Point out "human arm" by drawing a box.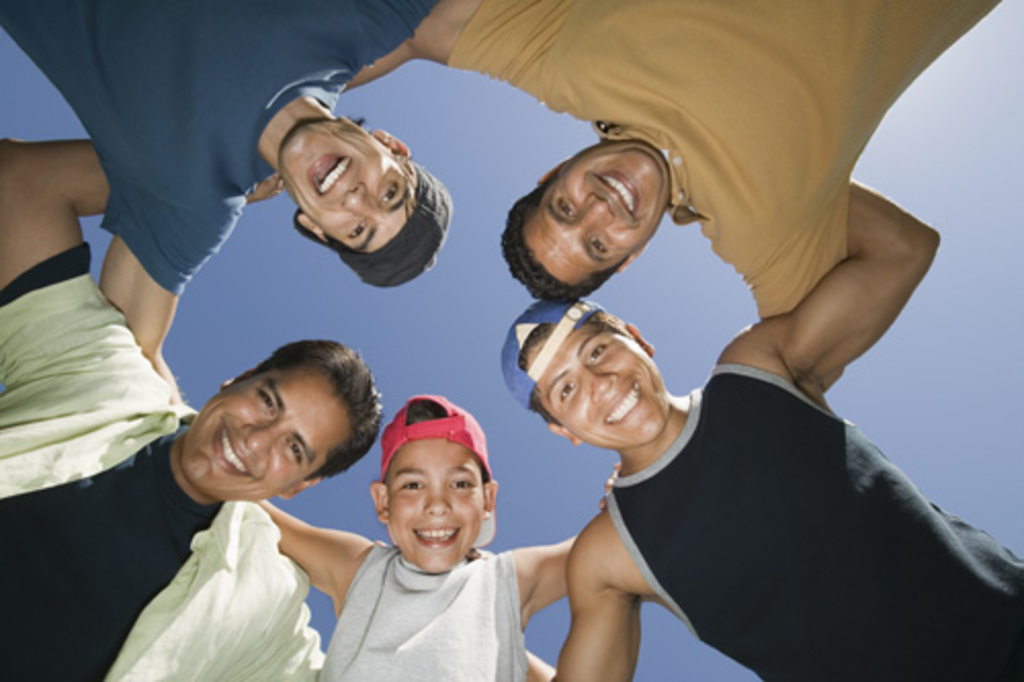
[x1=246, y1=483, x2=360, y2=612].
